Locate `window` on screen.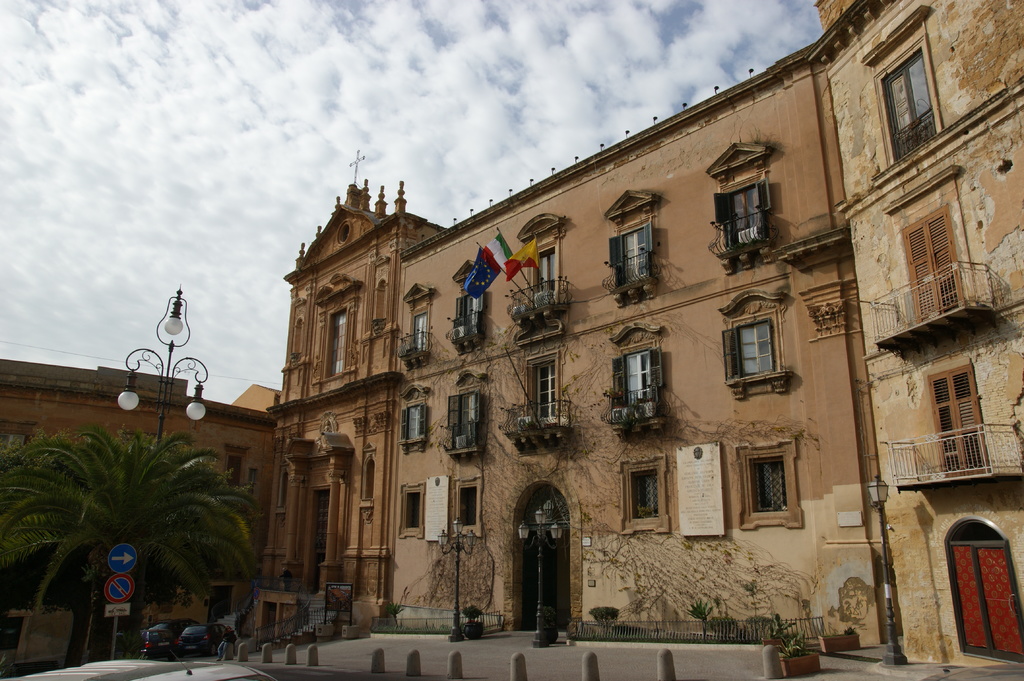
On screen at [405, 403, 424, 444].
